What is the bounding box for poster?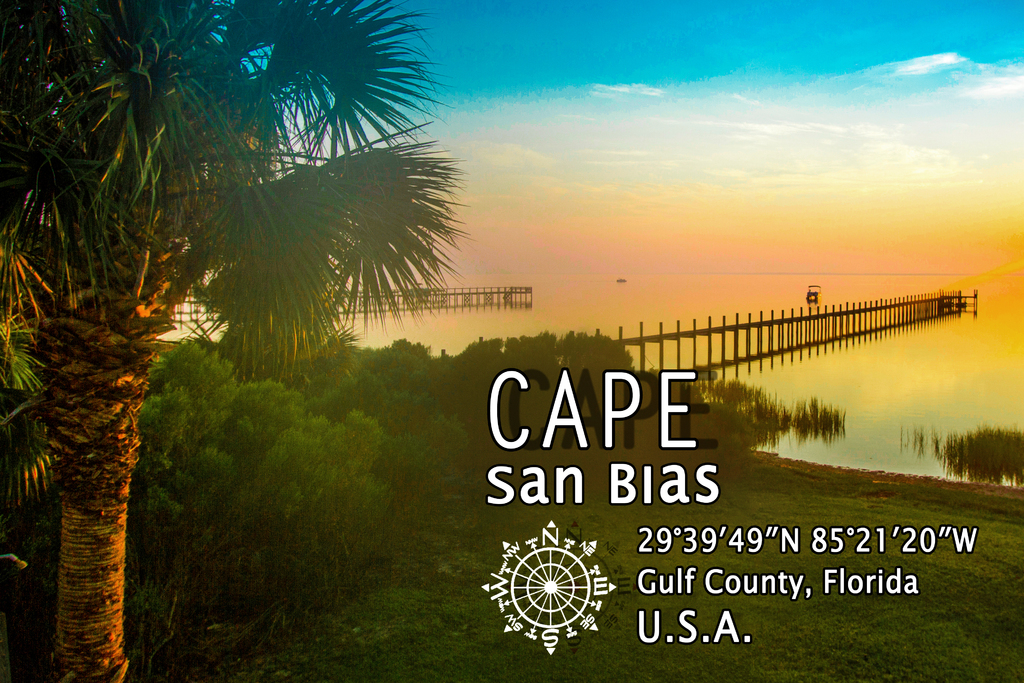
pyautogui.locateOnScreen(0, 0, 1023, 682).
